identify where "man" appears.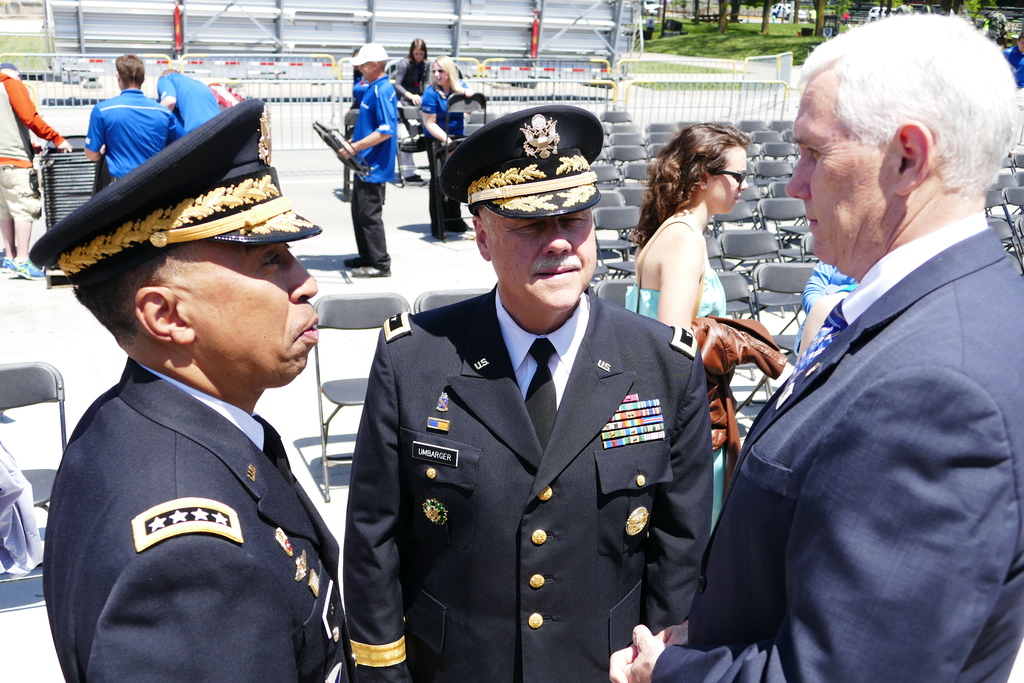
Appears at x1=85 y1=51 x2=188 y2=186.
